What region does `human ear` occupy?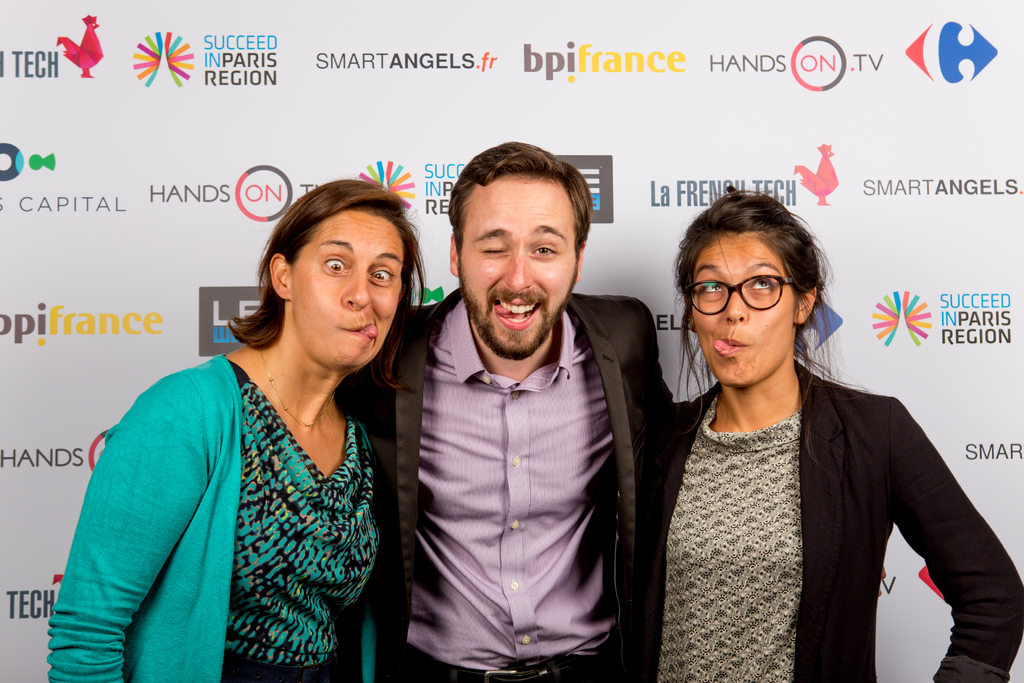
rect(270, 254, 288, 299).
